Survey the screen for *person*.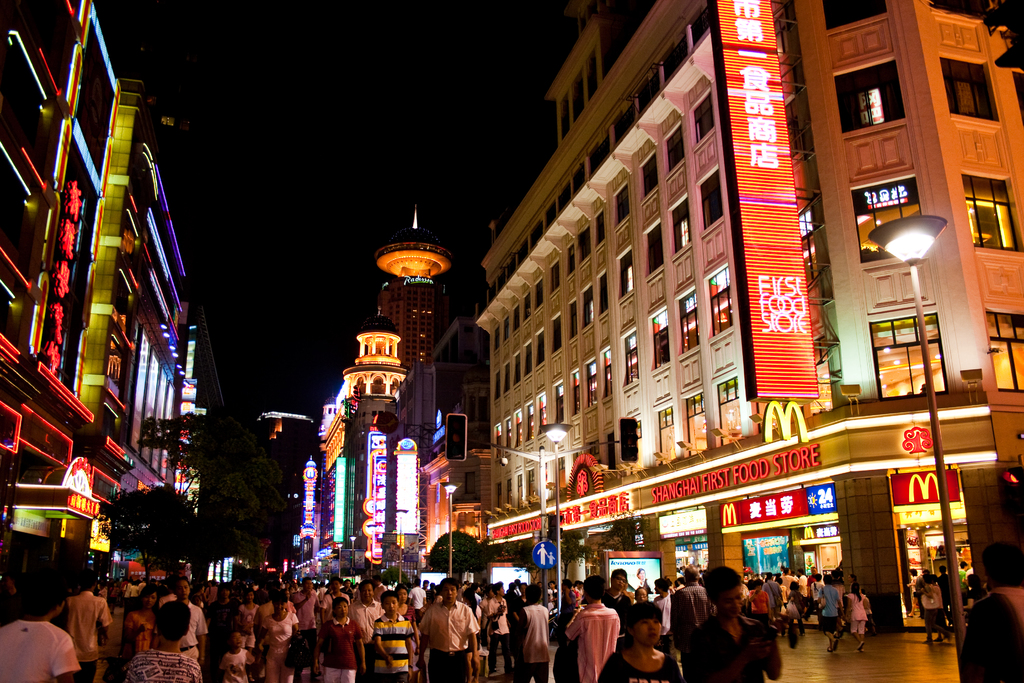
Survey found: bbox(516, 583, 550, 682).
